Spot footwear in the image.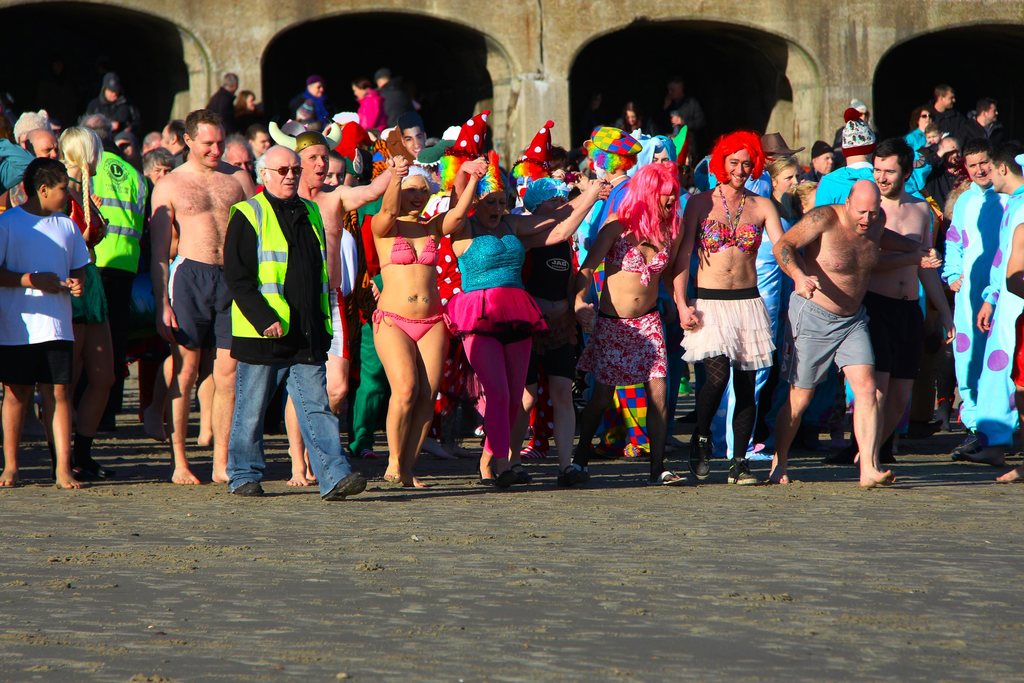
footwear found at bbox=(510, 463, 530, 482).
